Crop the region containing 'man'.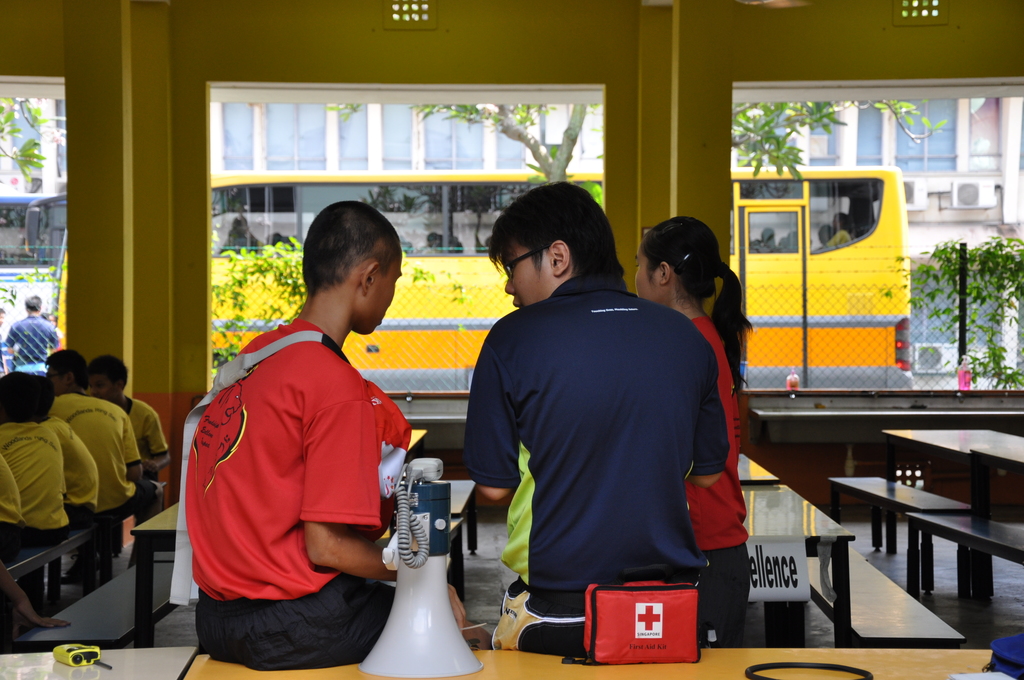
Crop region: (456,181,747,649).
